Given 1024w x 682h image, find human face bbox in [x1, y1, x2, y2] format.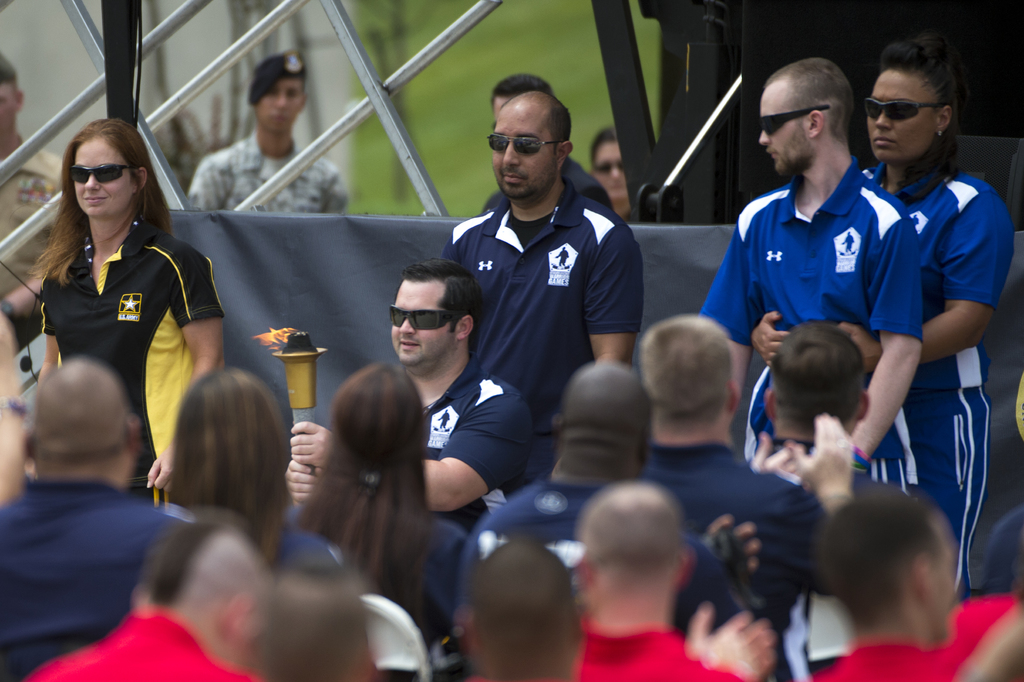
[865, 70, 936, 161].
